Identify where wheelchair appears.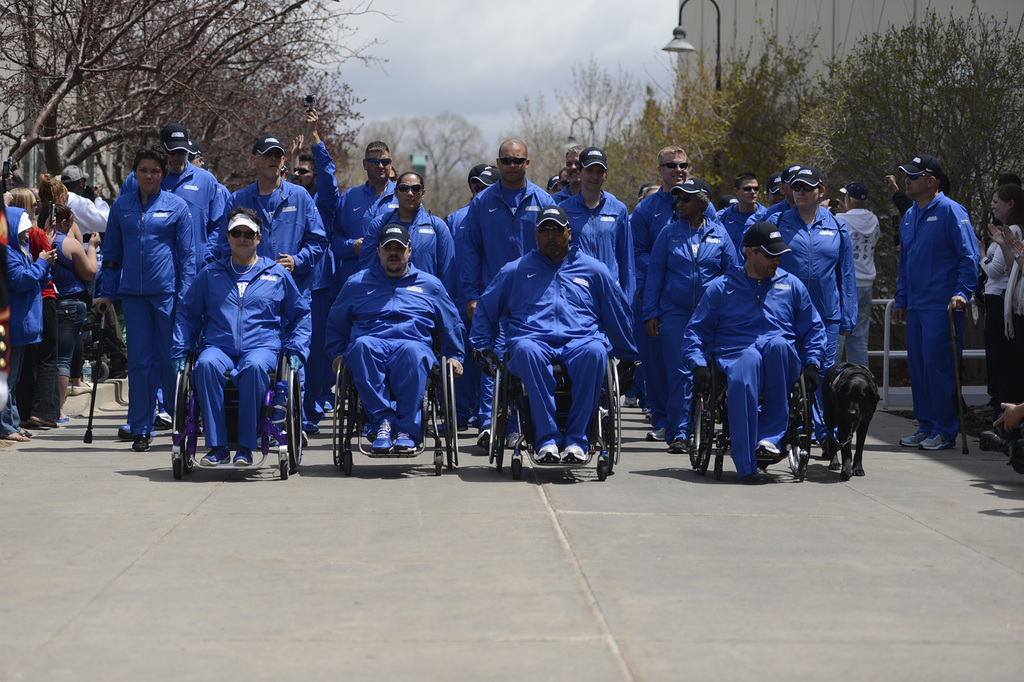
Appears at locate(488, 329, 621, 480).
